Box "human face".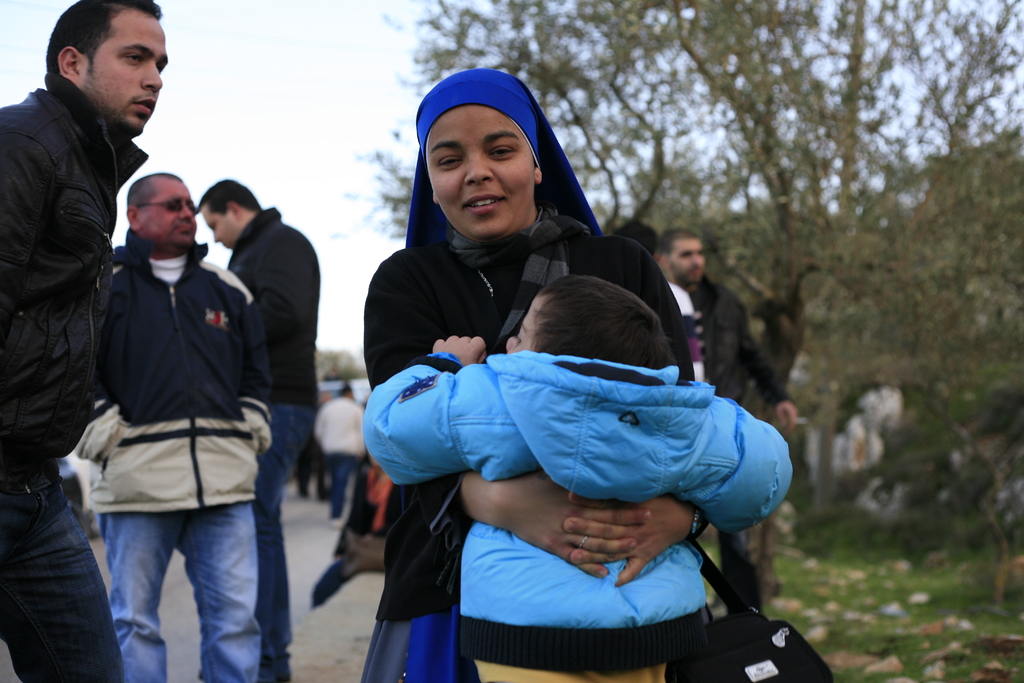
Rect(81, 13, 168, 131).
